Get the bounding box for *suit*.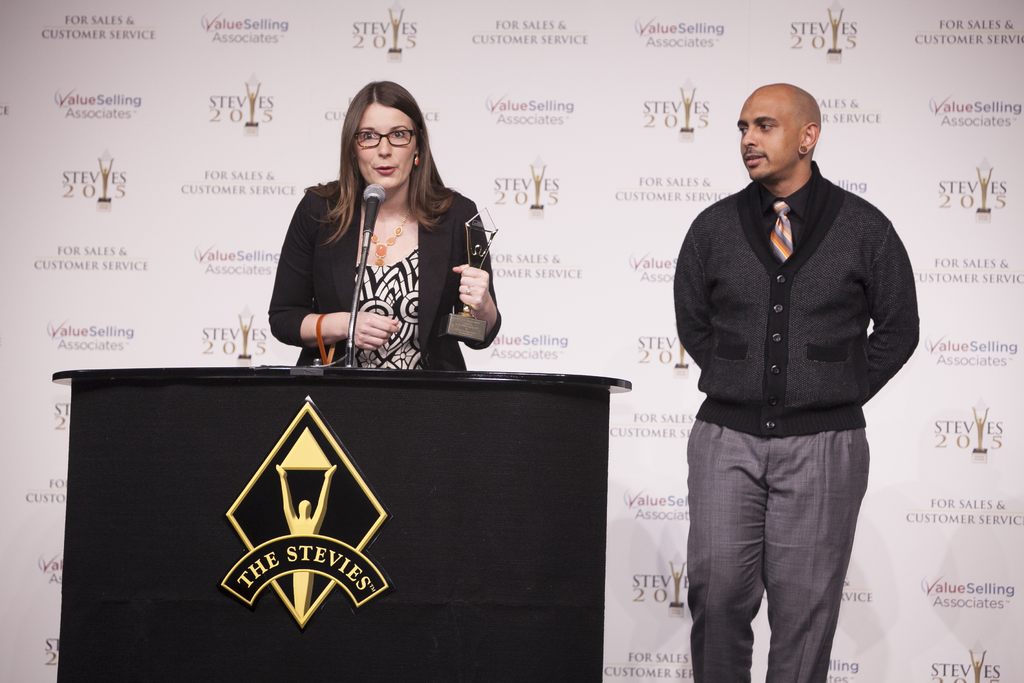
[272,181,506,369].
